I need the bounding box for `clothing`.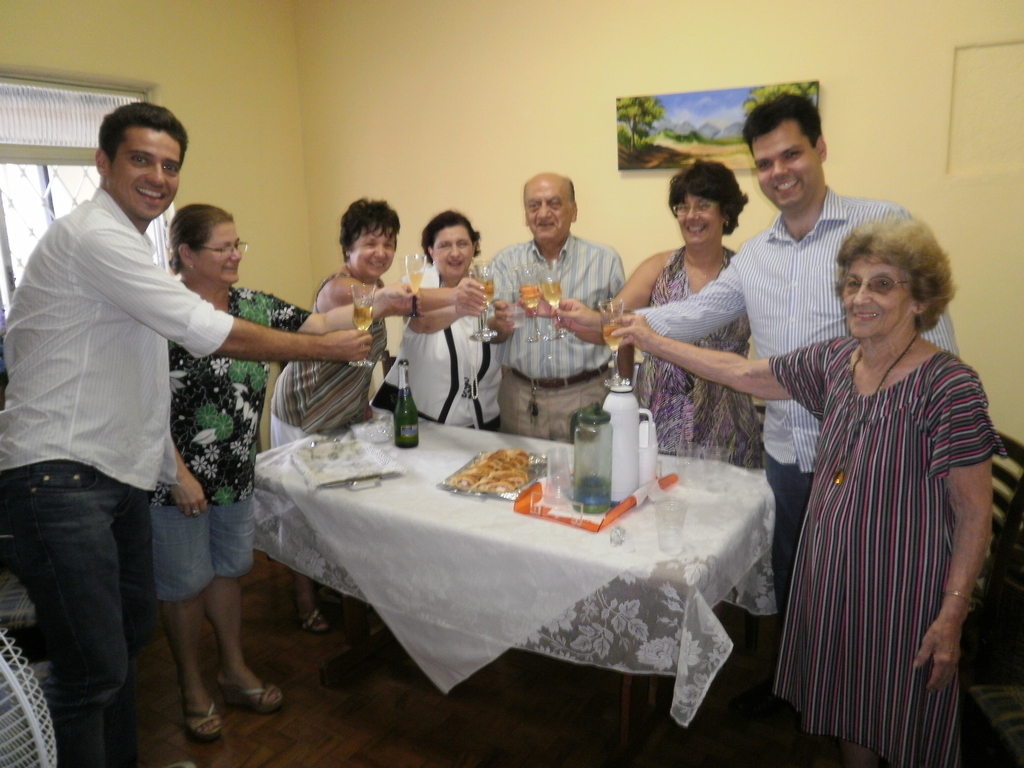
Here it is: locate(153, 276, 330, 606).
